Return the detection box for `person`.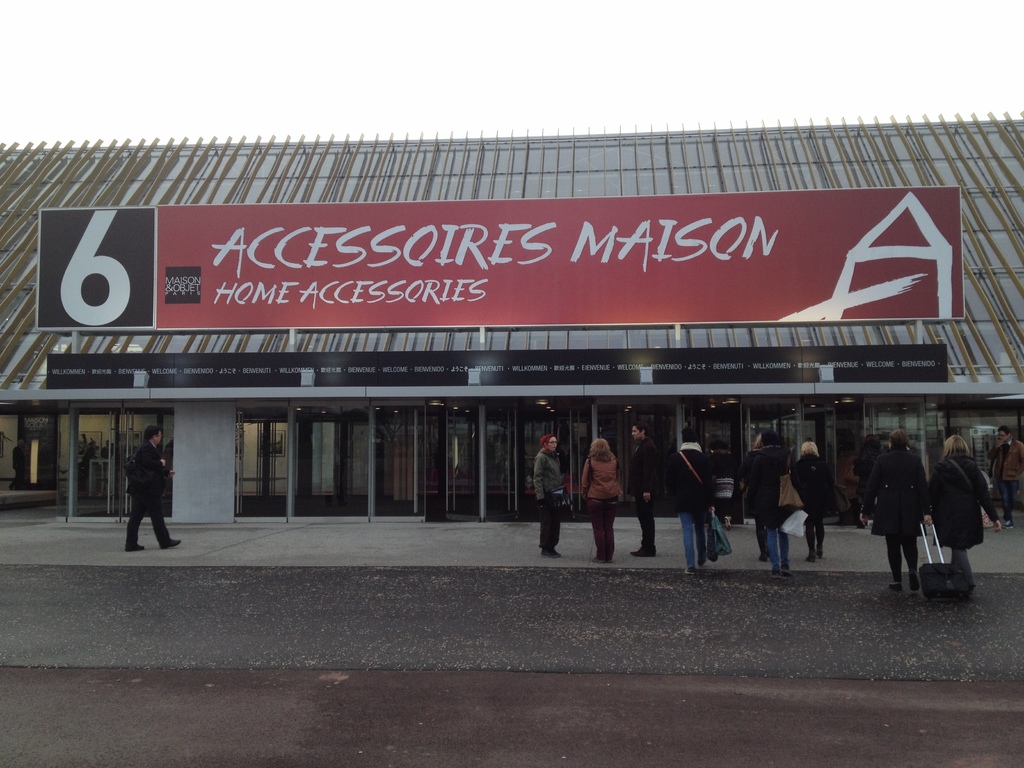
crop(991, 428, 1023, 536).
